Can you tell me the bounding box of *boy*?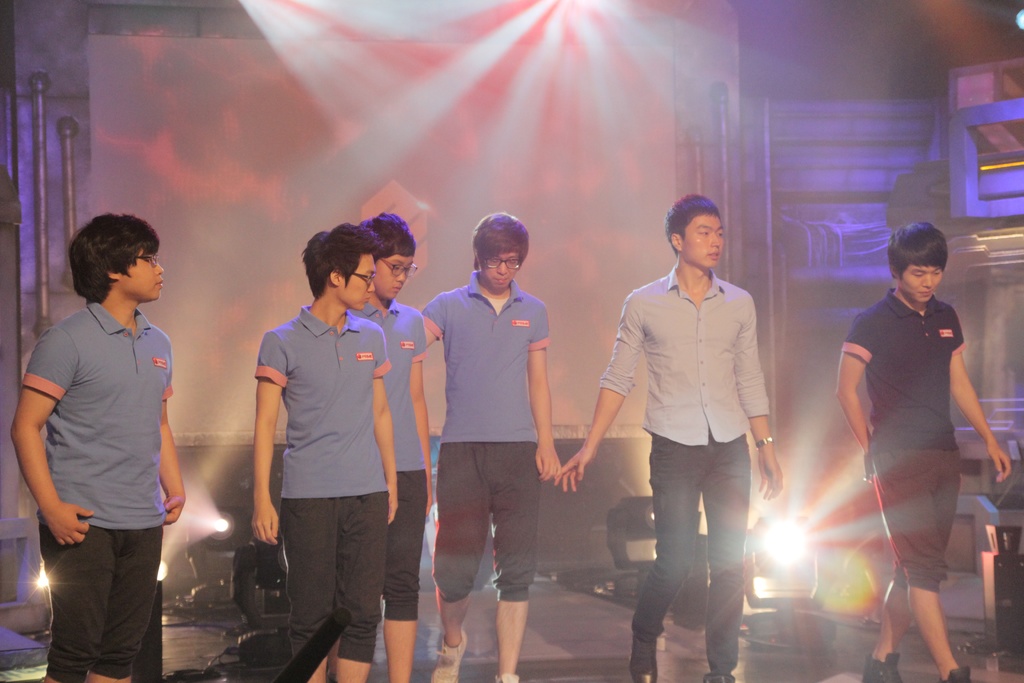
rect(248, 224, 398, 682).
